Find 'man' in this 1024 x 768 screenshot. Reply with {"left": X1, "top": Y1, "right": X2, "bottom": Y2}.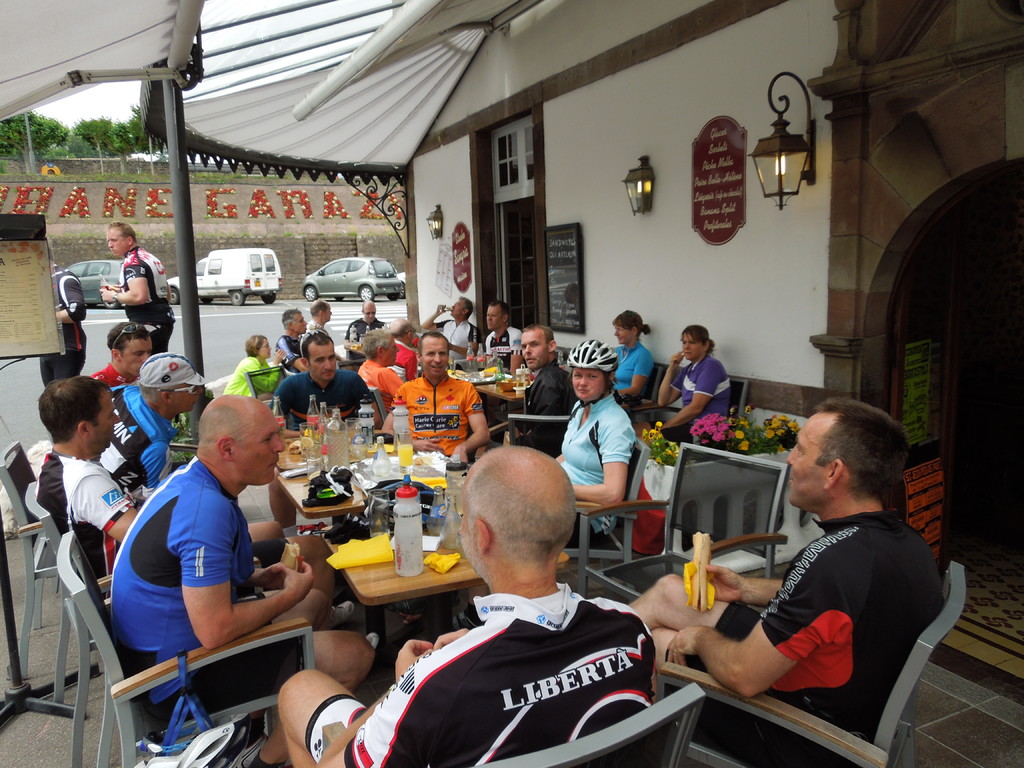
{"left": 33, "top": 373, "right": 282, "bottom": 584}.
